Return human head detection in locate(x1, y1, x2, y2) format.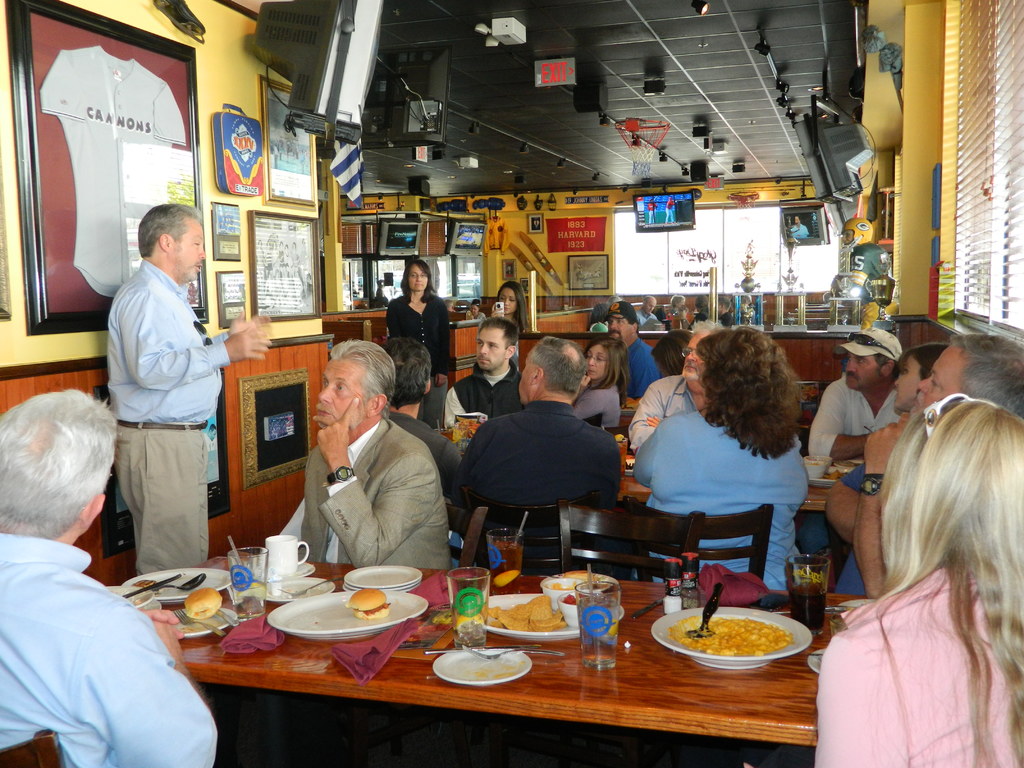
locate(316, 339, 397, 438).
